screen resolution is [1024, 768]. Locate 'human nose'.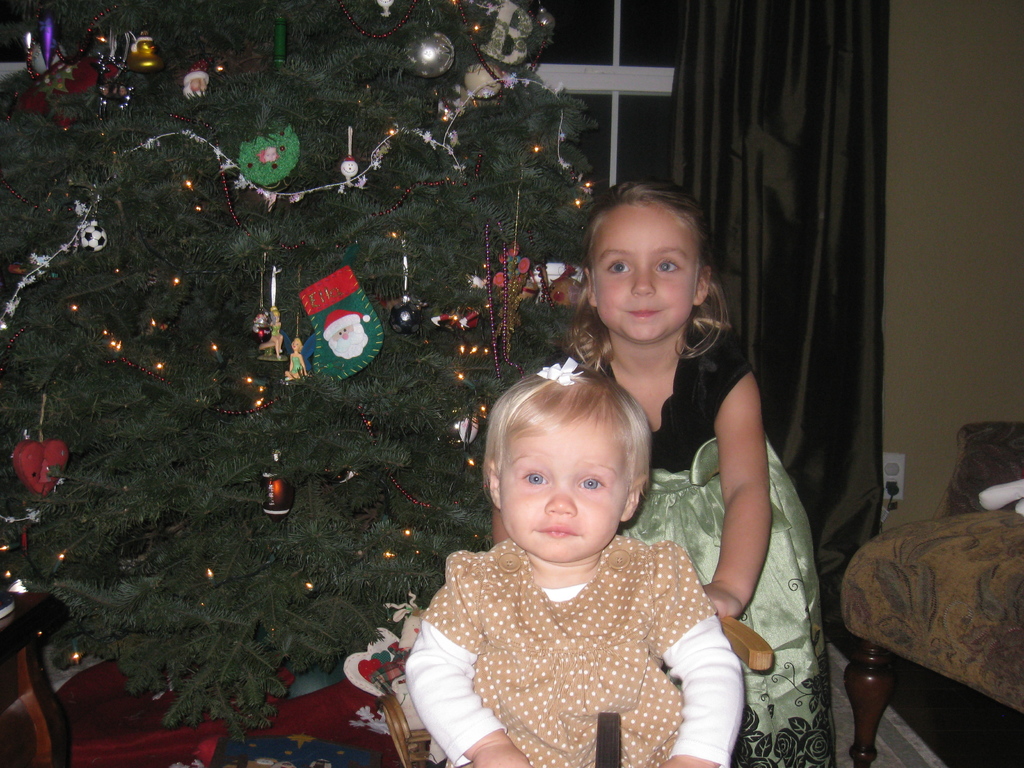
select_region(547, 491, 575, 515).
